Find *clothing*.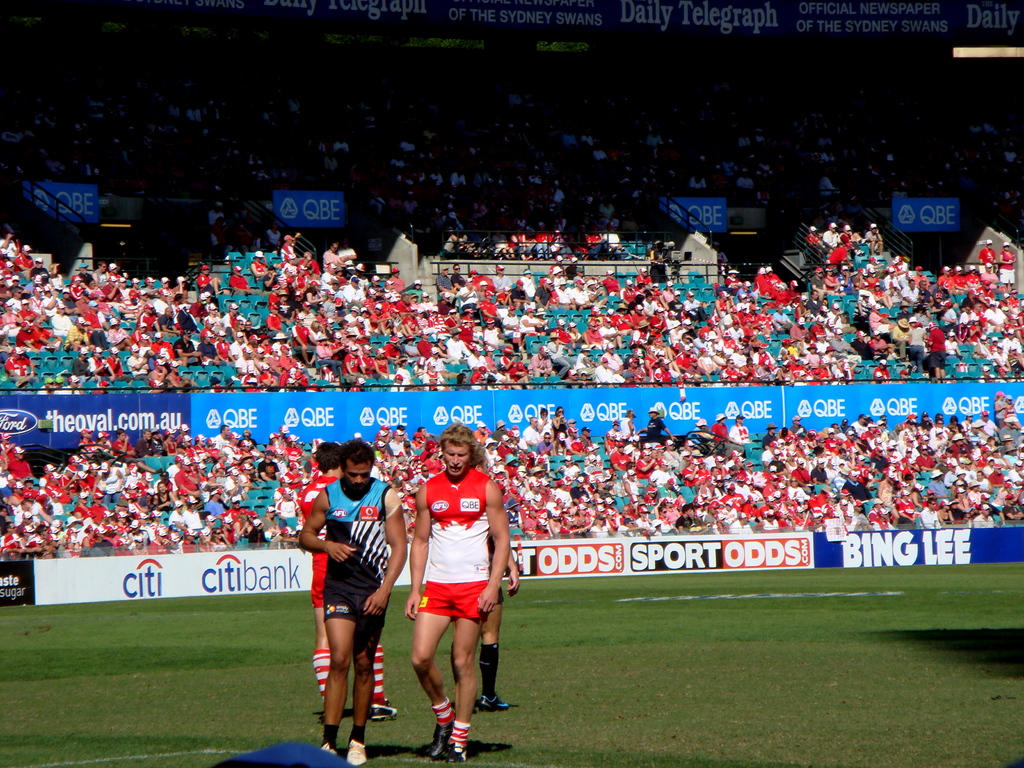
l=411, t=474, r=492, b=606.
